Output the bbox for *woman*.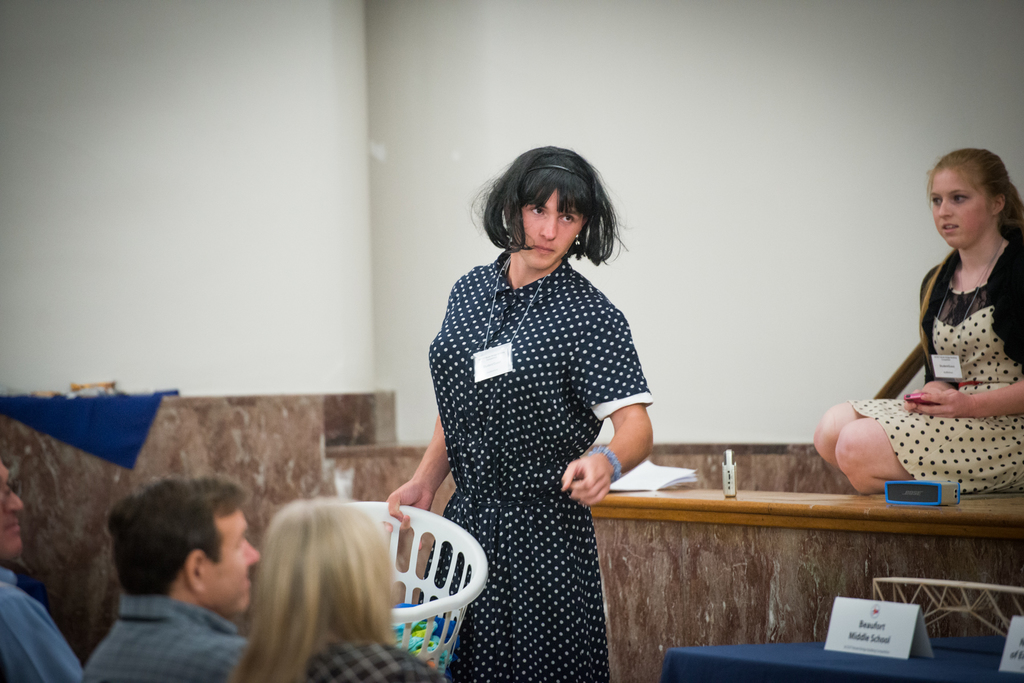
locate(392, 121, 665, 665).
